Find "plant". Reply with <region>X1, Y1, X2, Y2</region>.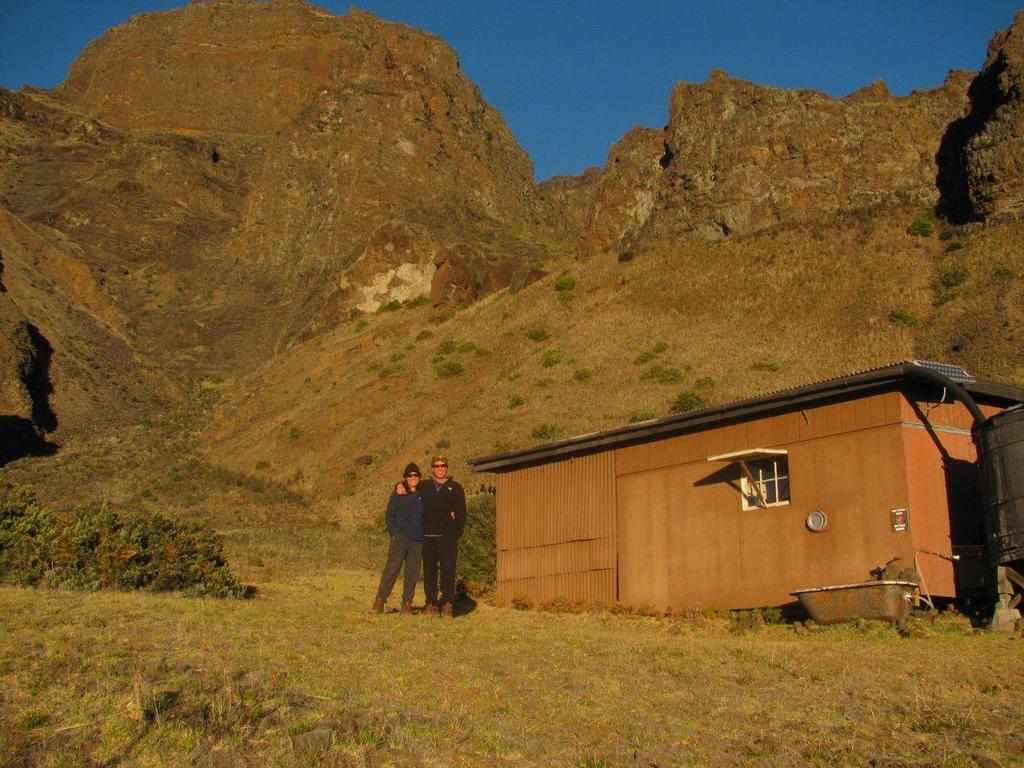
<region>373, 358, 402, 377</region>.
